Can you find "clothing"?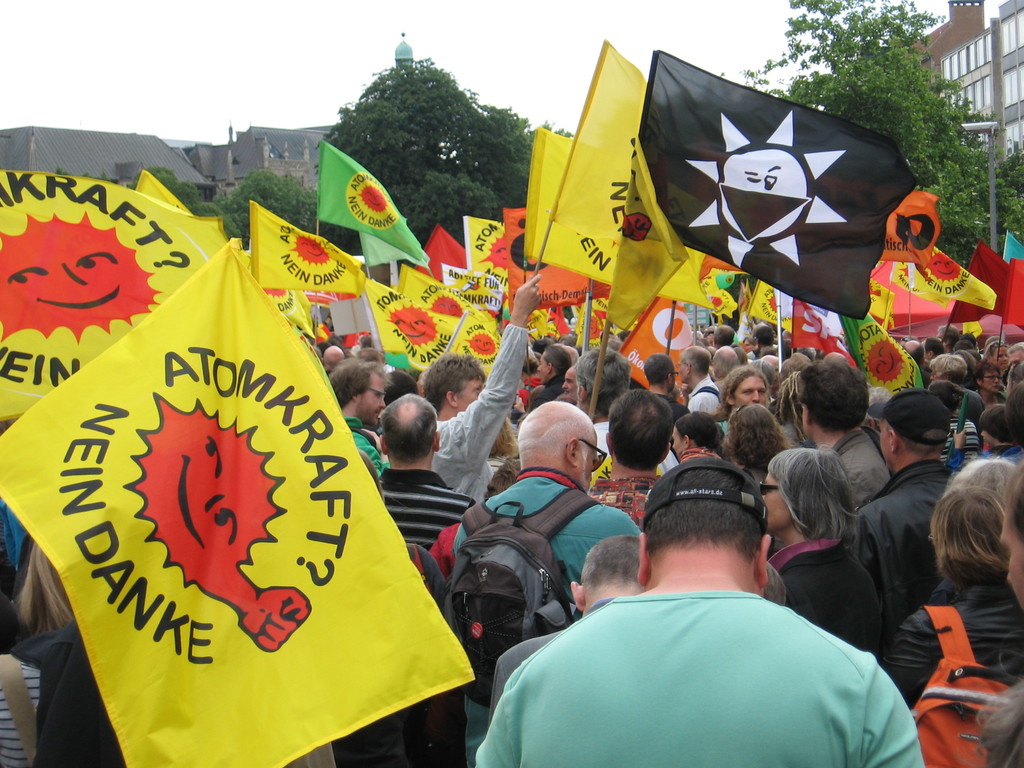
Yes, bounding box: bbox=(370, 454, 472, 559).
